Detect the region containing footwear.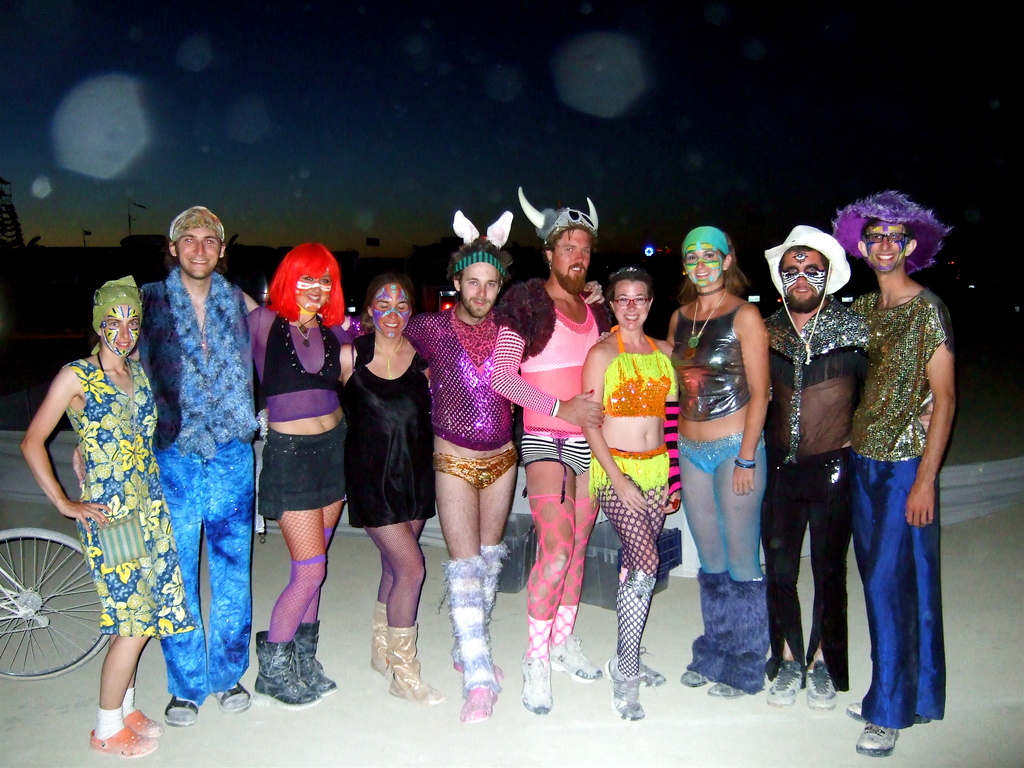
region(702, 680, 746, 701).
